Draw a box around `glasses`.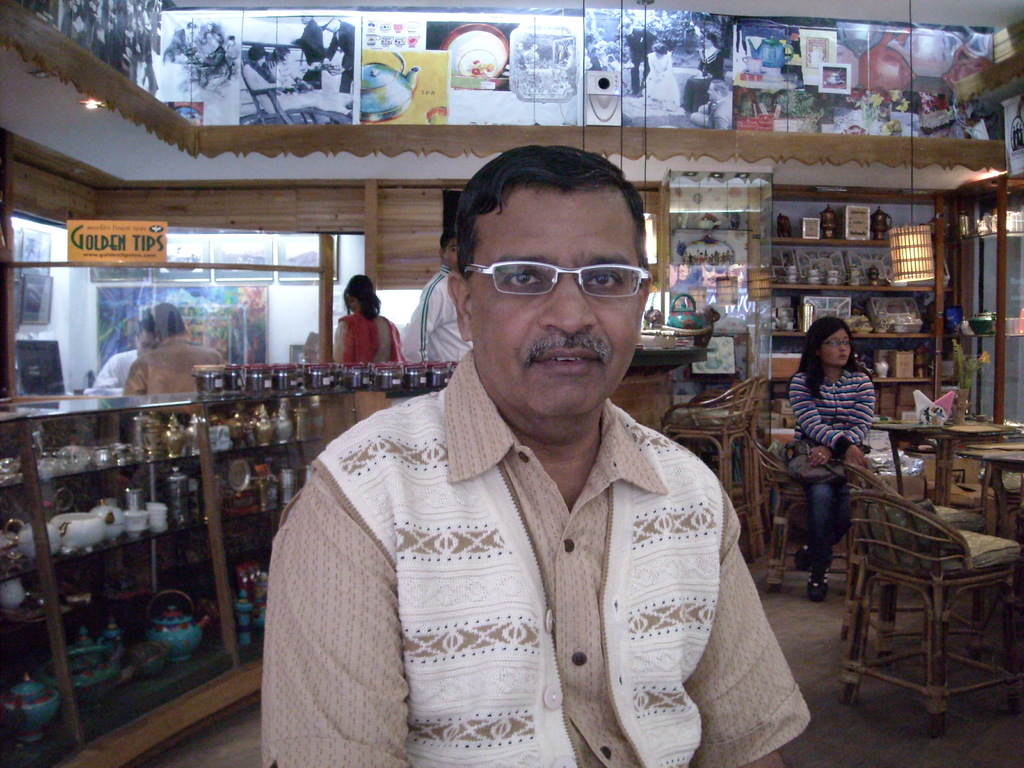
x1=454 y1=253 x2=650 y2=291.
